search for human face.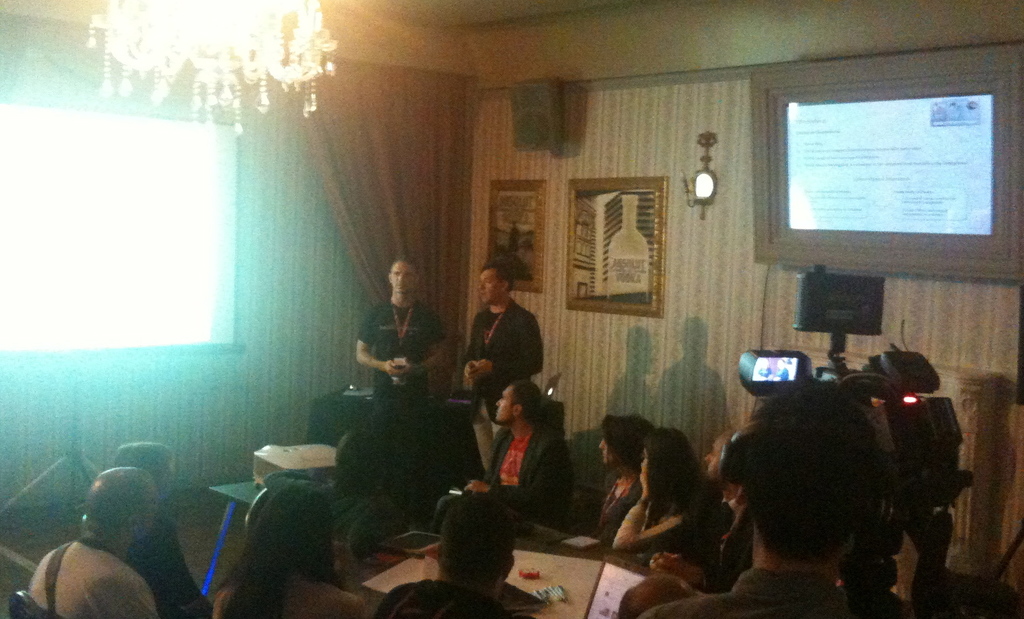
Found at bbox(481, 268, 504, 303).
